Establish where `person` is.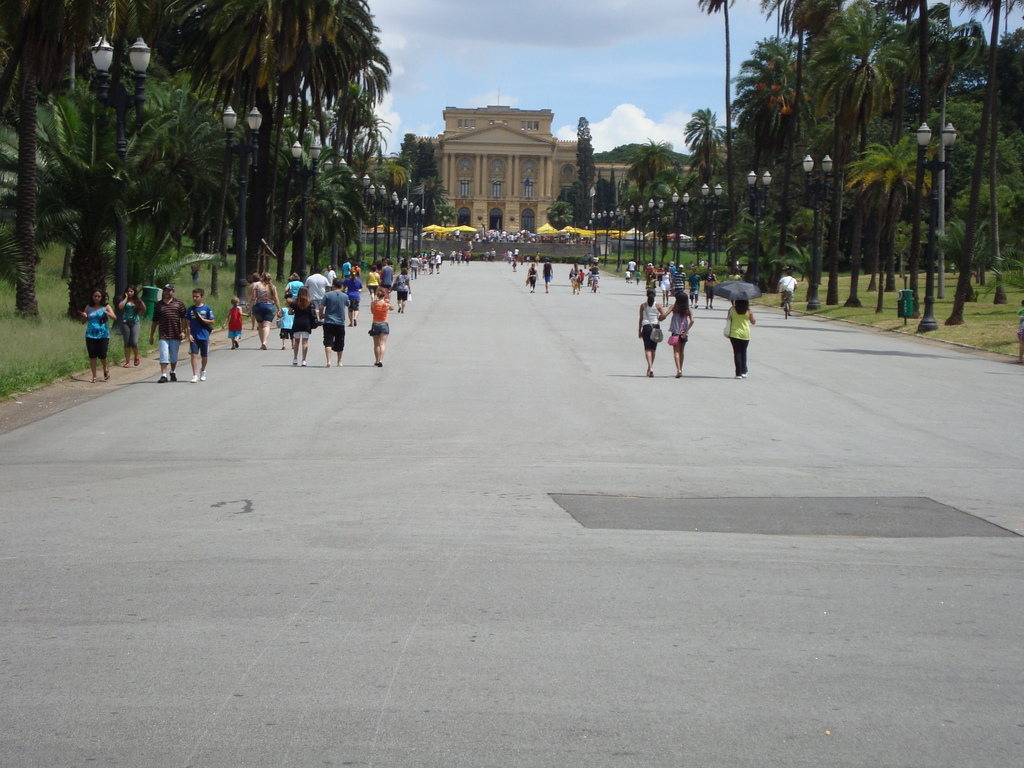
Established at Rect(222, 298, 250, 346).
